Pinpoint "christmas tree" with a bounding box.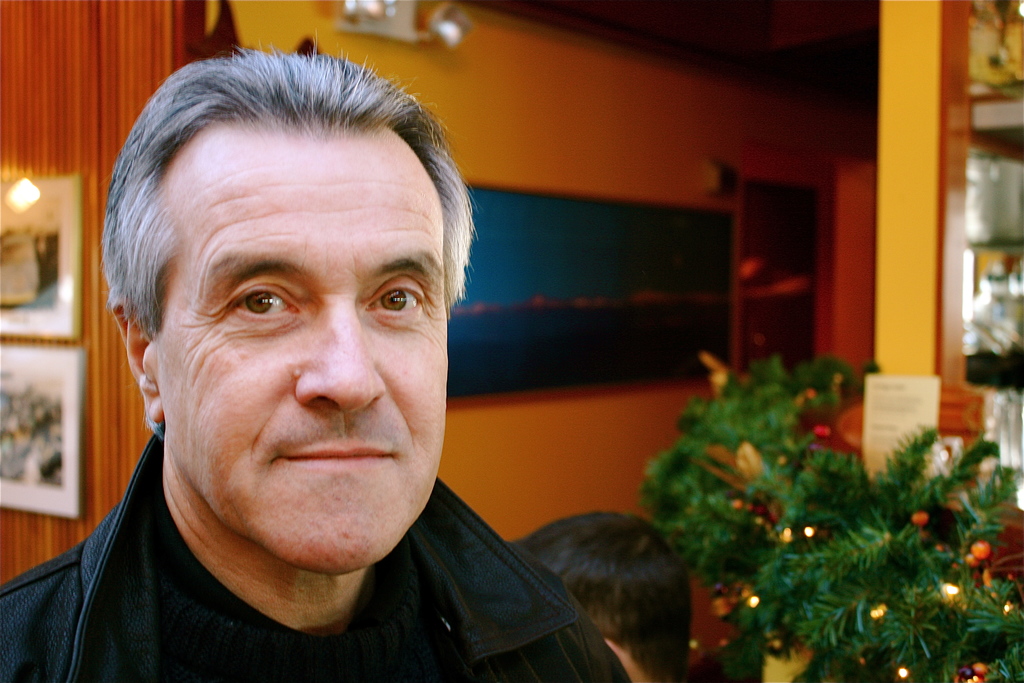
[x1=630, y1=345, x2=1023, y2=682].
